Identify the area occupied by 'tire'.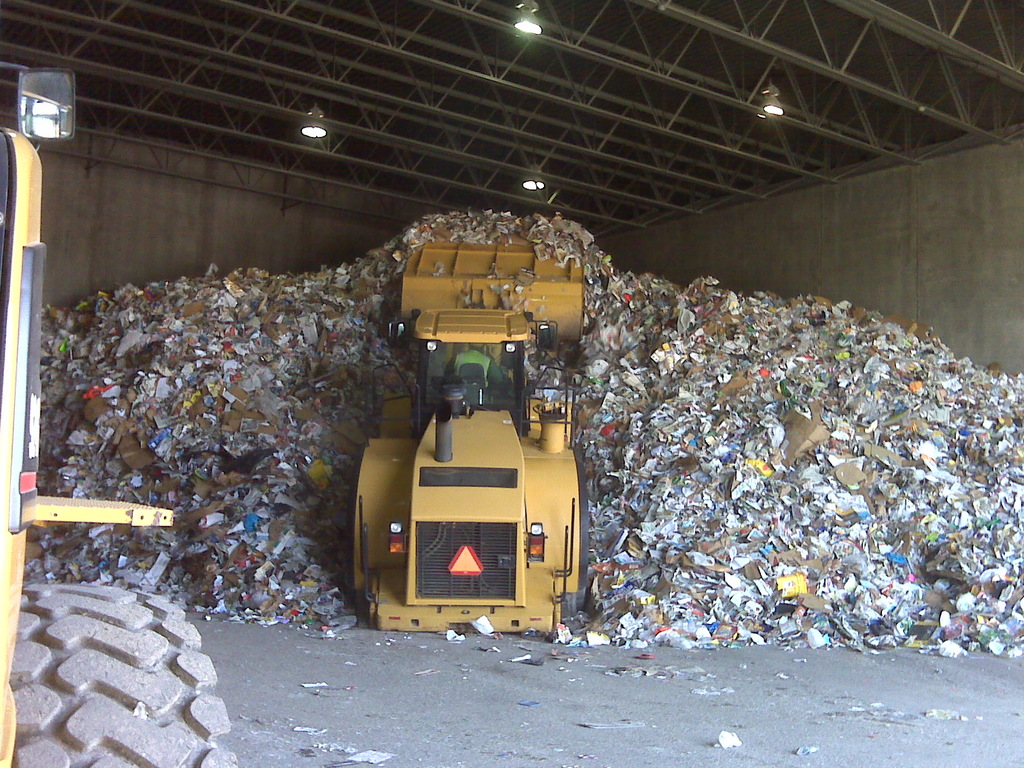
Area: (561,548,592,622).
